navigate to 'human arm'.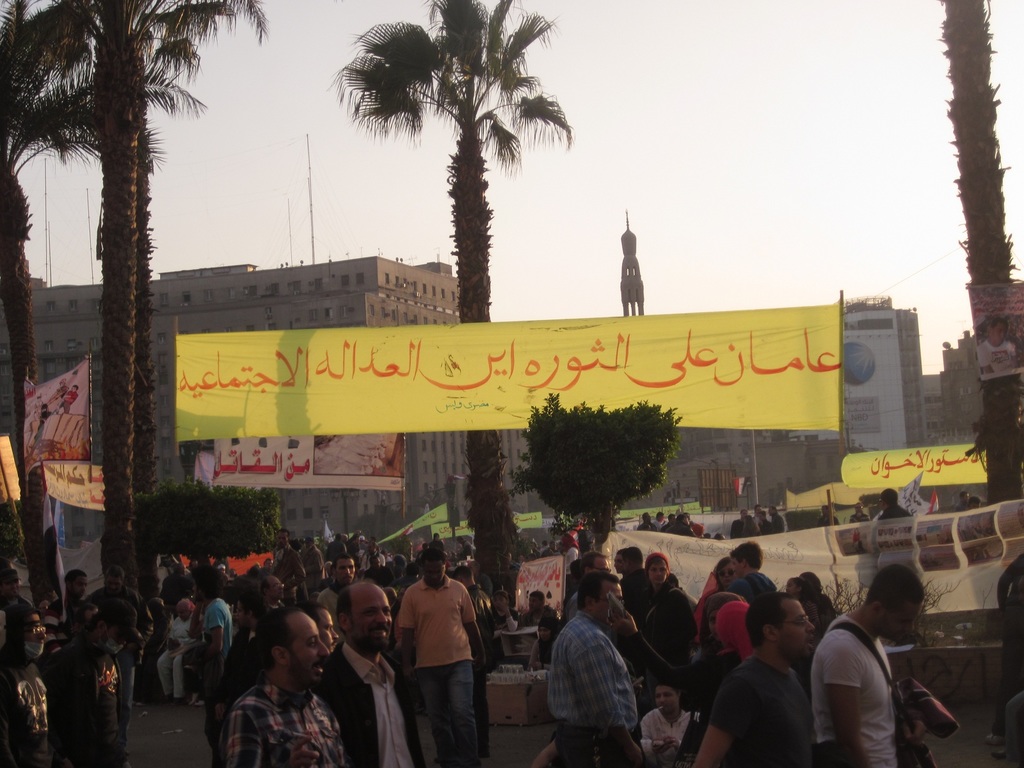
Navigation target: <region>140, 601, 154, 646</region>.
